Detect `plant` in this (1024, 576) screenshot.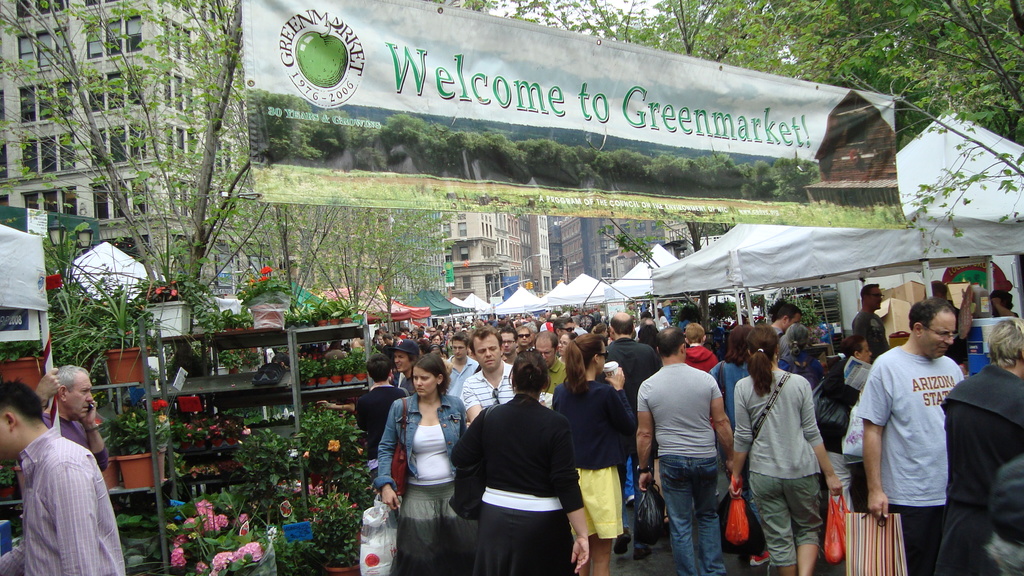
Detection: (left=559, top=302, right=576, bottom=314).
